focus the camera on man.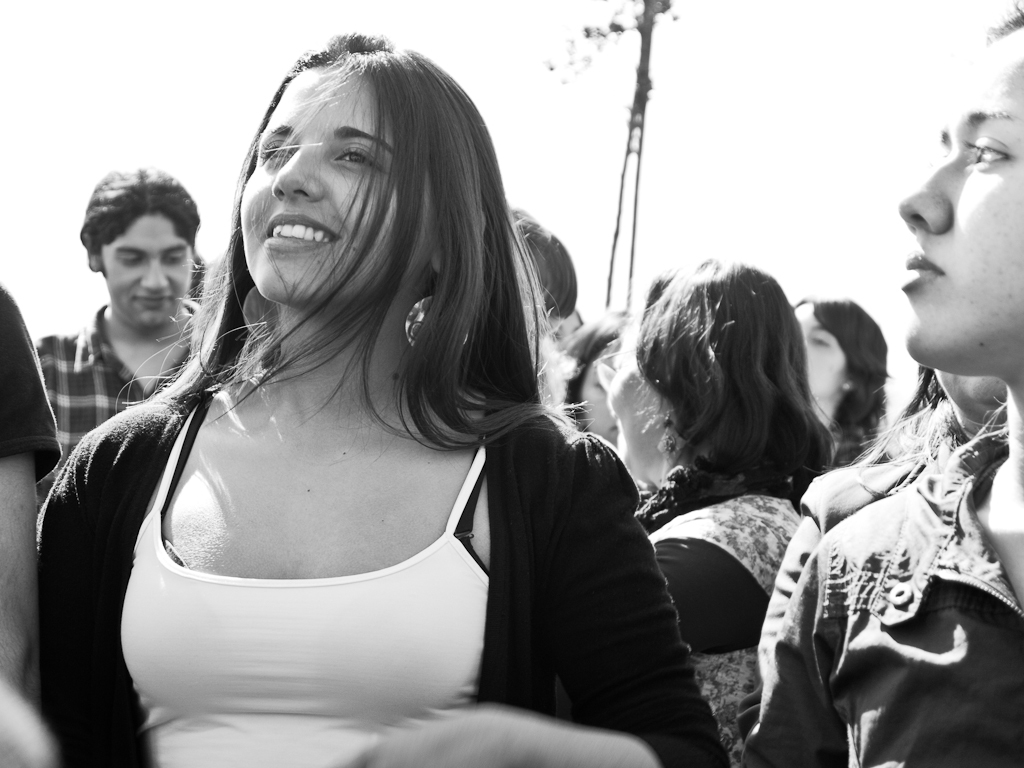
Focus region: bbox(34, 166, 199, 493).
